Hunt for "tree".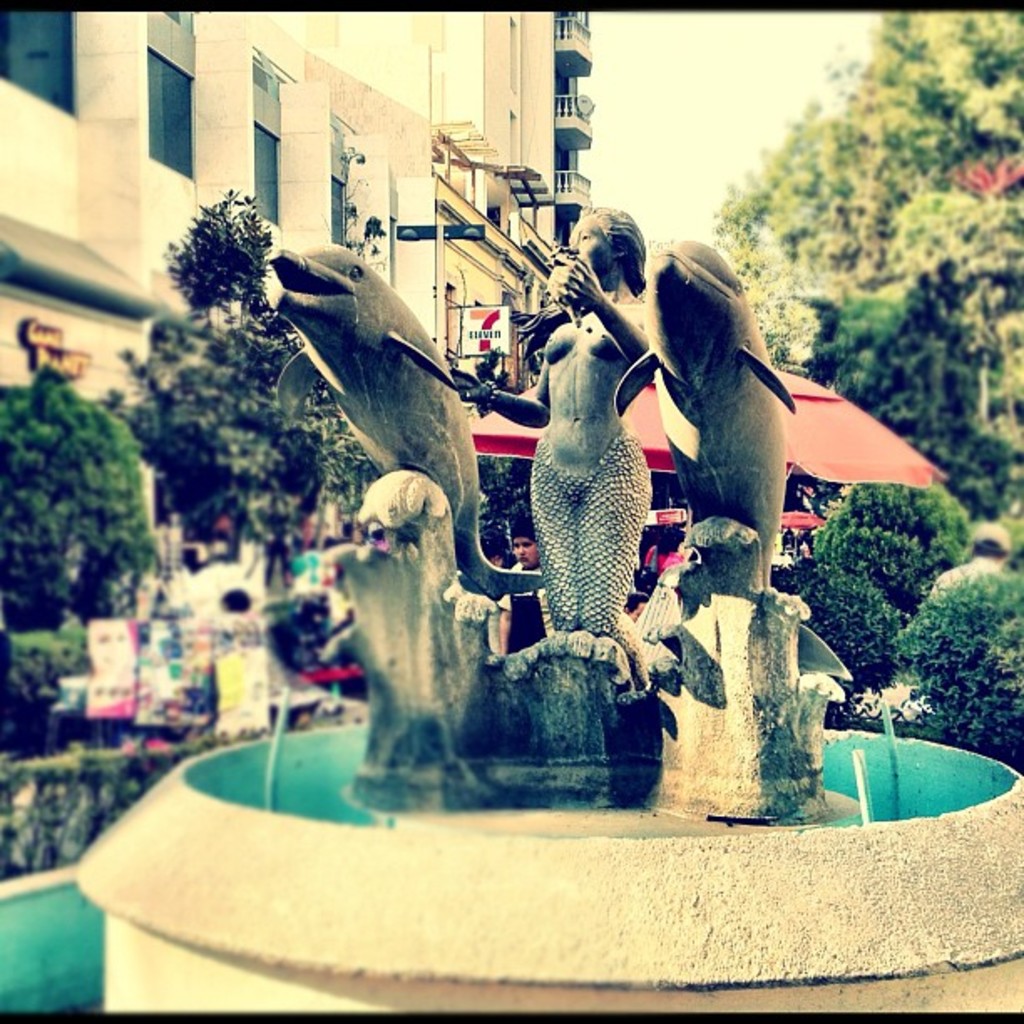
Hunted down at (8, 333, 166, 634).
